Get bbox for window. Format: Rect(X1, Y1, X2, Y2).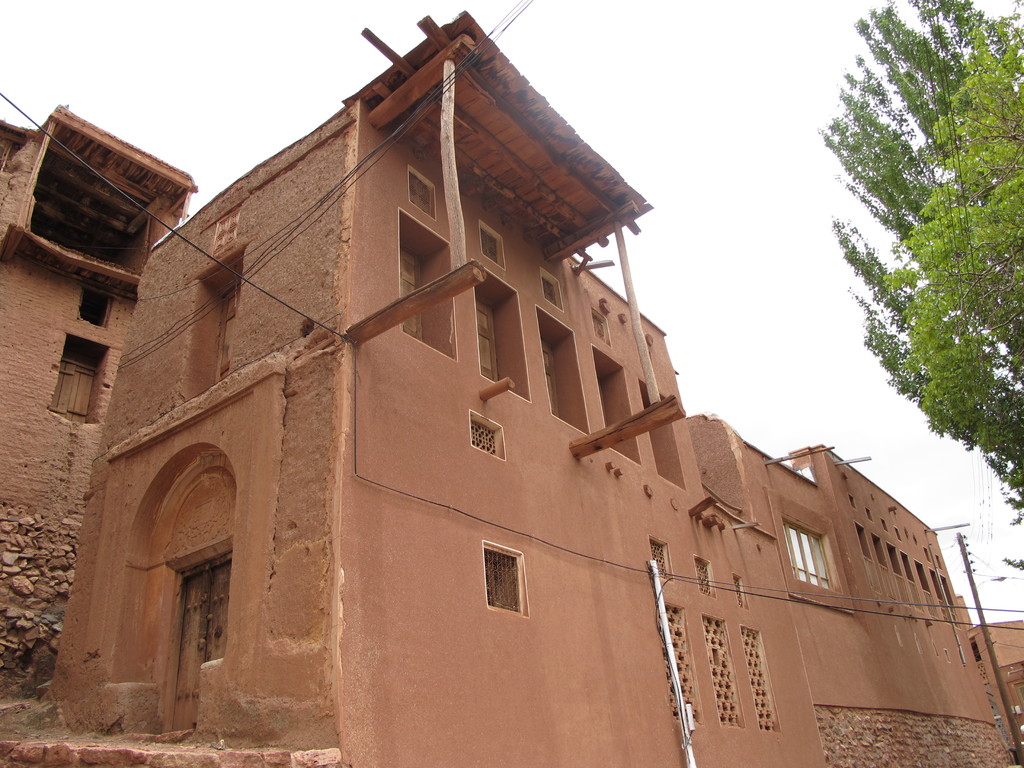
Rect(542, 340, 556, 422).
